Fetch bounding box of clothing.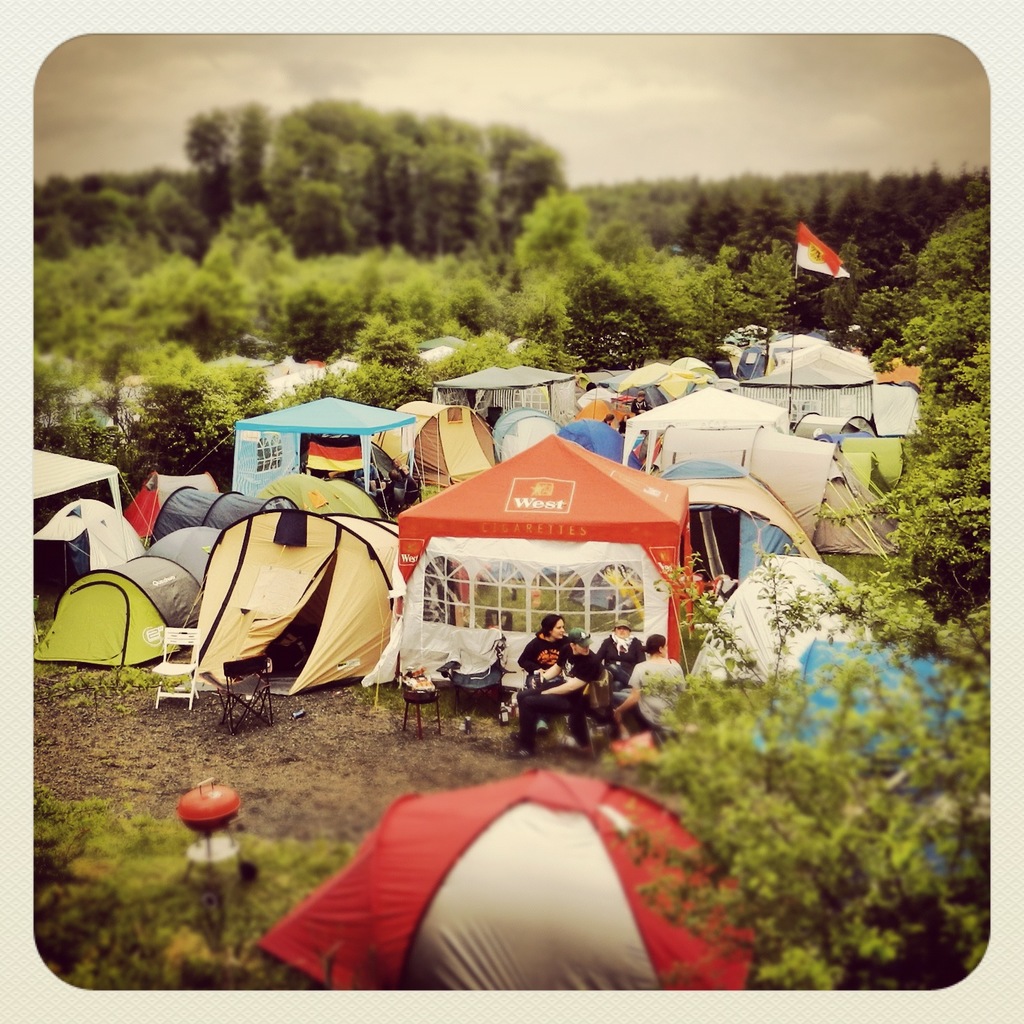
Bbox: bbox=[519, 638, 570, 675].
